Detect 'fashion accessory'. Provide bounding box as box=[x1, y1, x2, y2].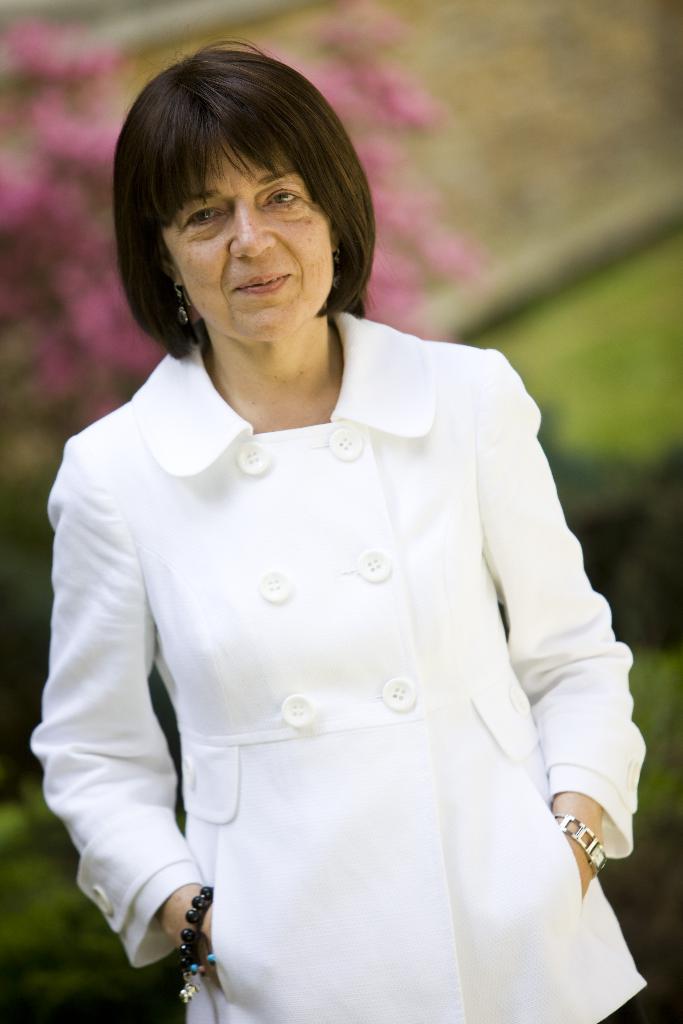
box=[174, 893, 227, 1001].
